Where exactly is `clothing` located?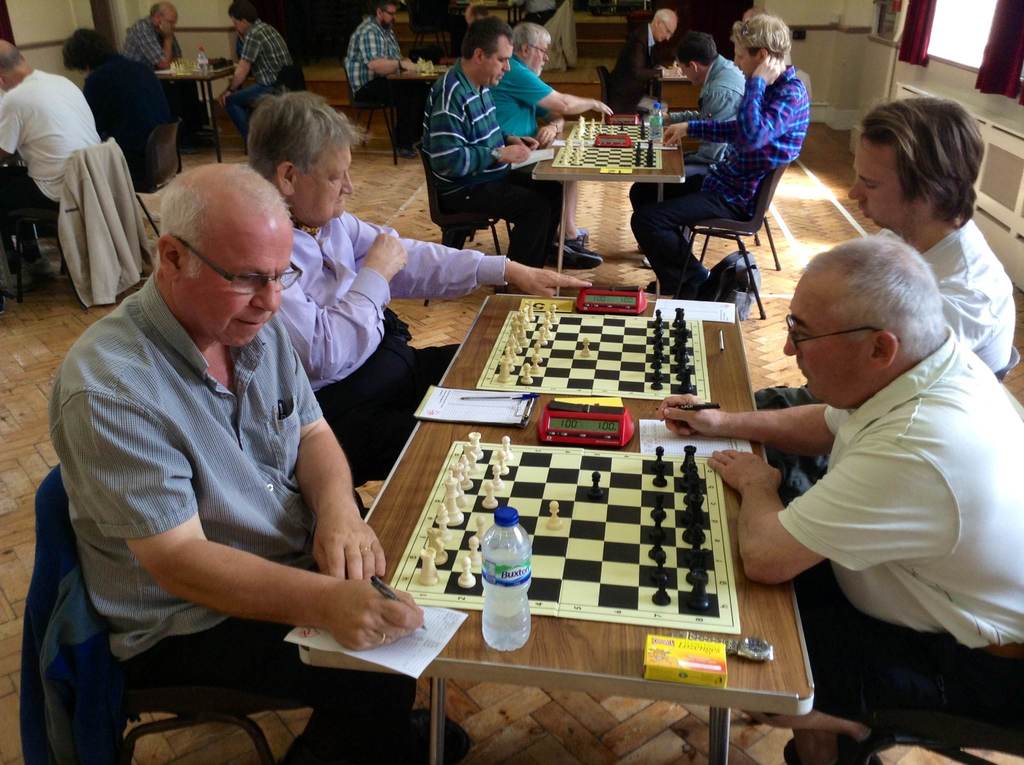
Its bounding box is [left=255, top=223, right=516, bottom=472].
